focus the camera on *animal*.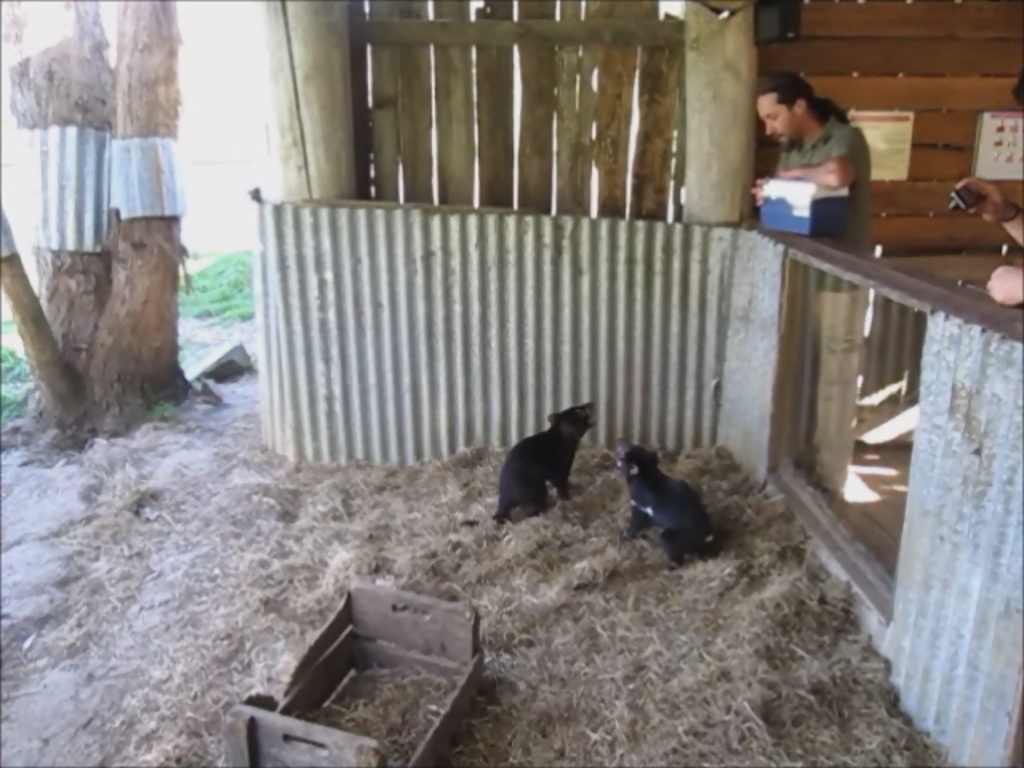
Focus region: x1=490 y1=403 x2=603 y2=523.
